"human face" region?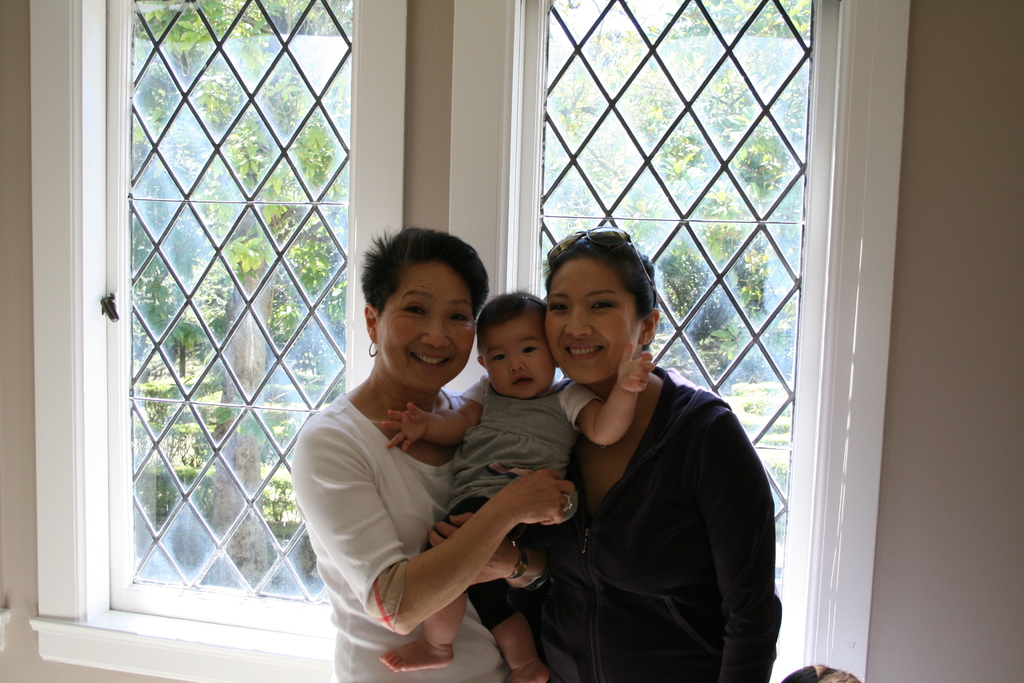
l=374, t=261, r=476, b=386
